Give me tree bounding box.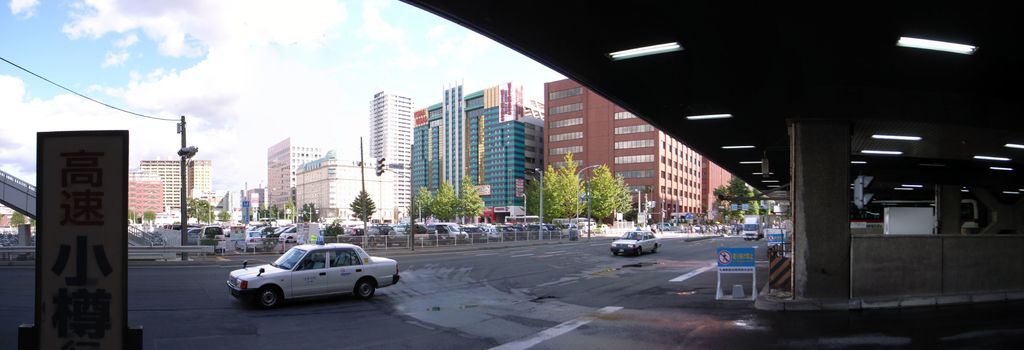
(588, 166, 624, 223).
